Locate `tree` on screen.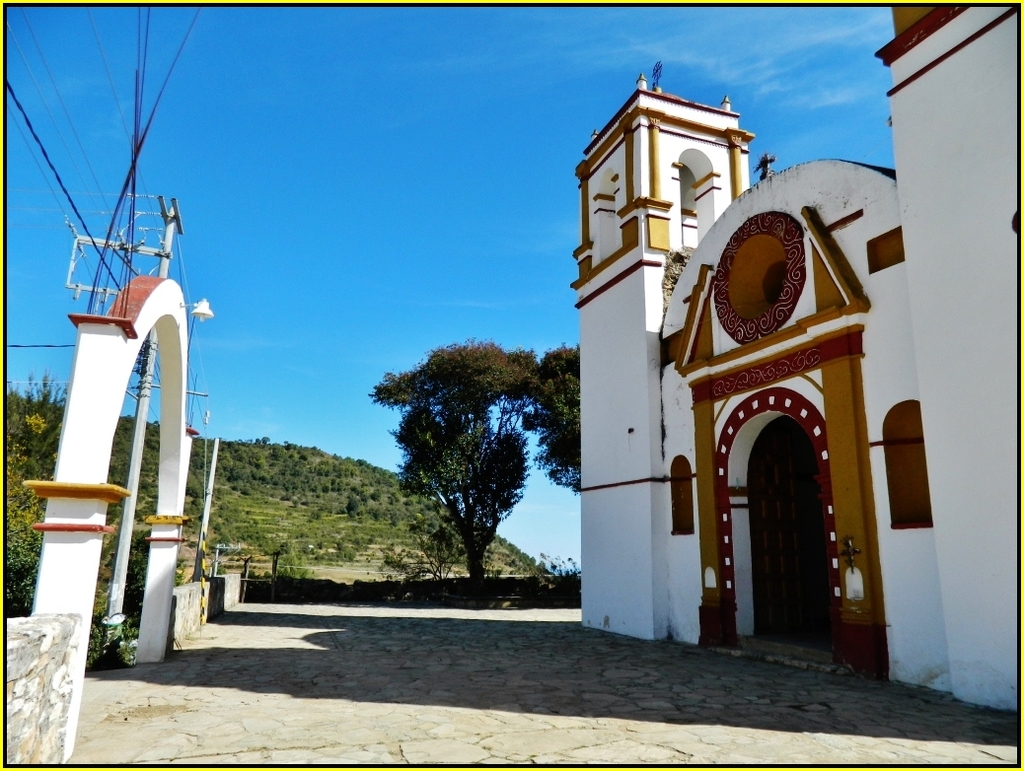
On screen at <box>105,527,189,616</box>.
